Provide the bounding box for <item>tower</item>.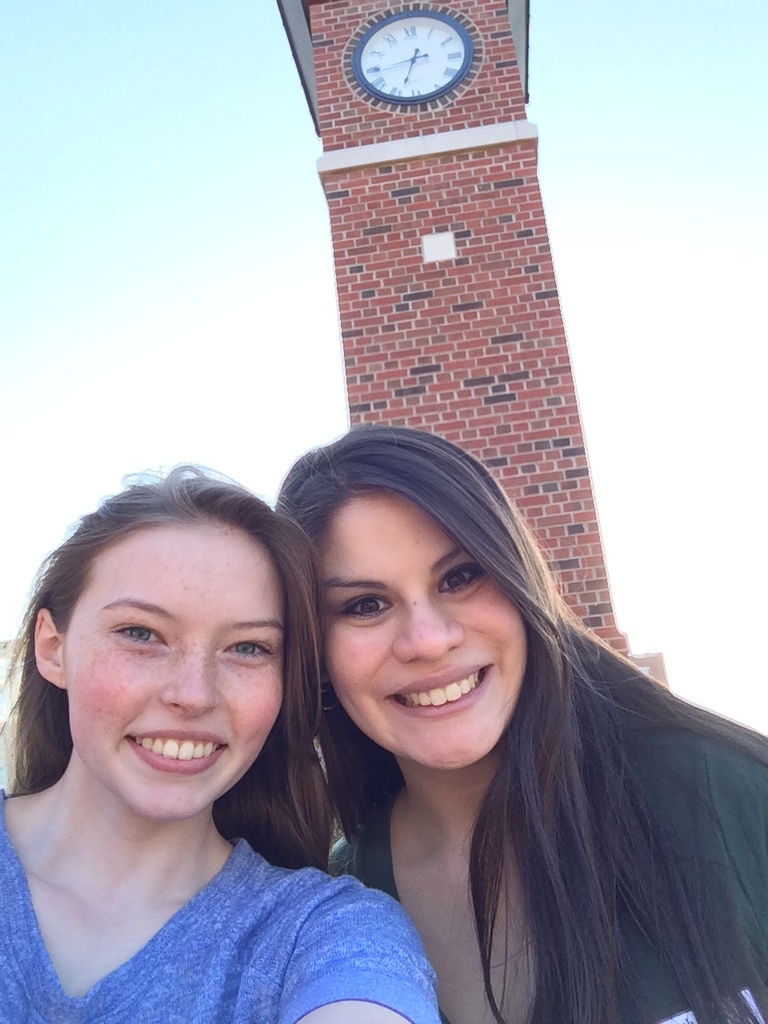
BBox(271, 0, 666, 684).
